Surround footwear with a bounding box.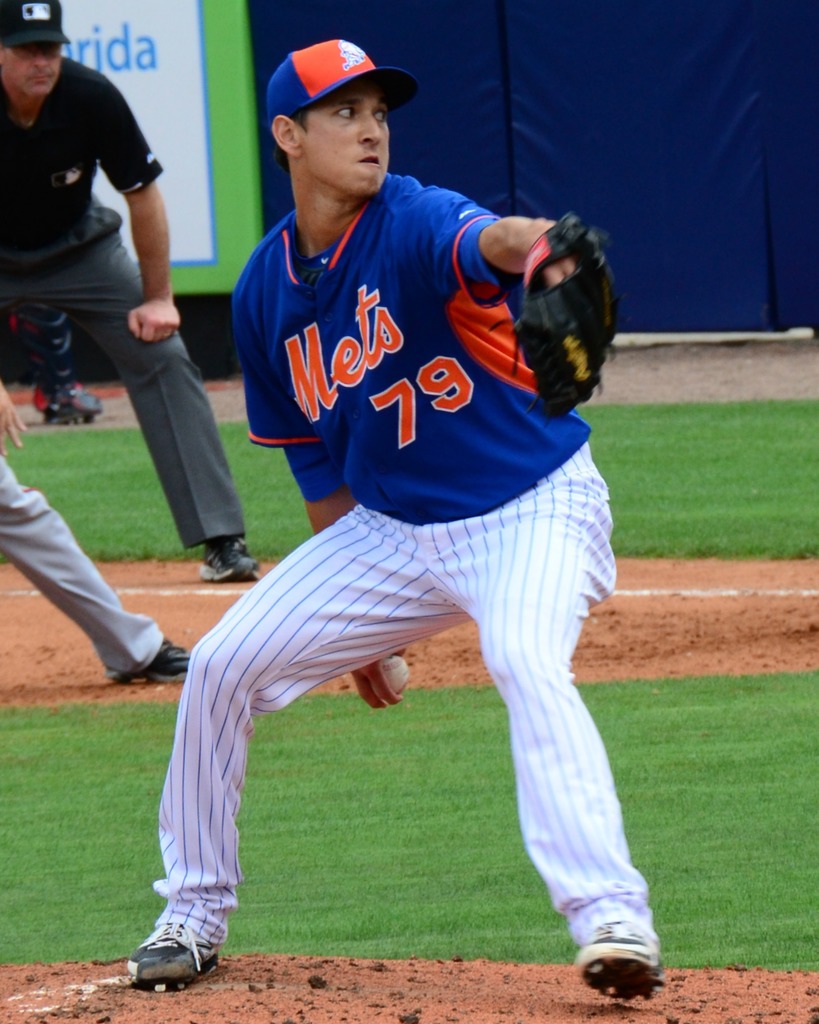
select_region(108, 632, 189, 686).
